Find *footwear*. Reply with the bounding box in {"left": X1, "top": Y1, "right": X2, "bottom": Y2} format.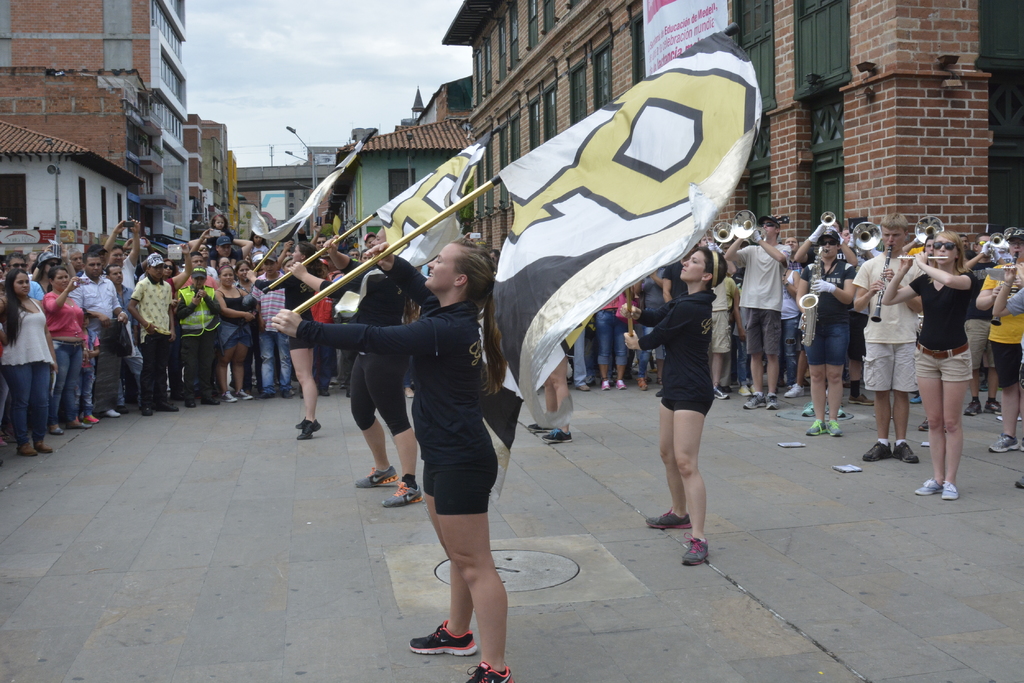
{"left": 537, "top": 424, "right": 575, "bottom": 442}.
